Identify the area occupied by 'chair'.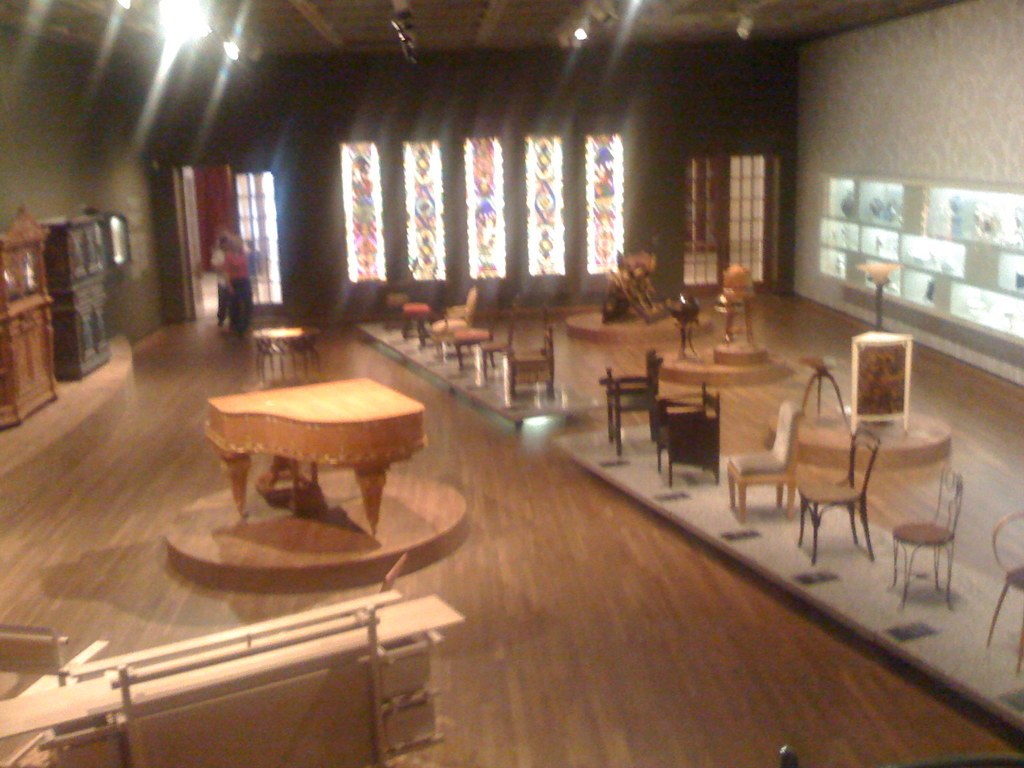
Area: (x1=402, y1=283, x2=435, y2=339).
